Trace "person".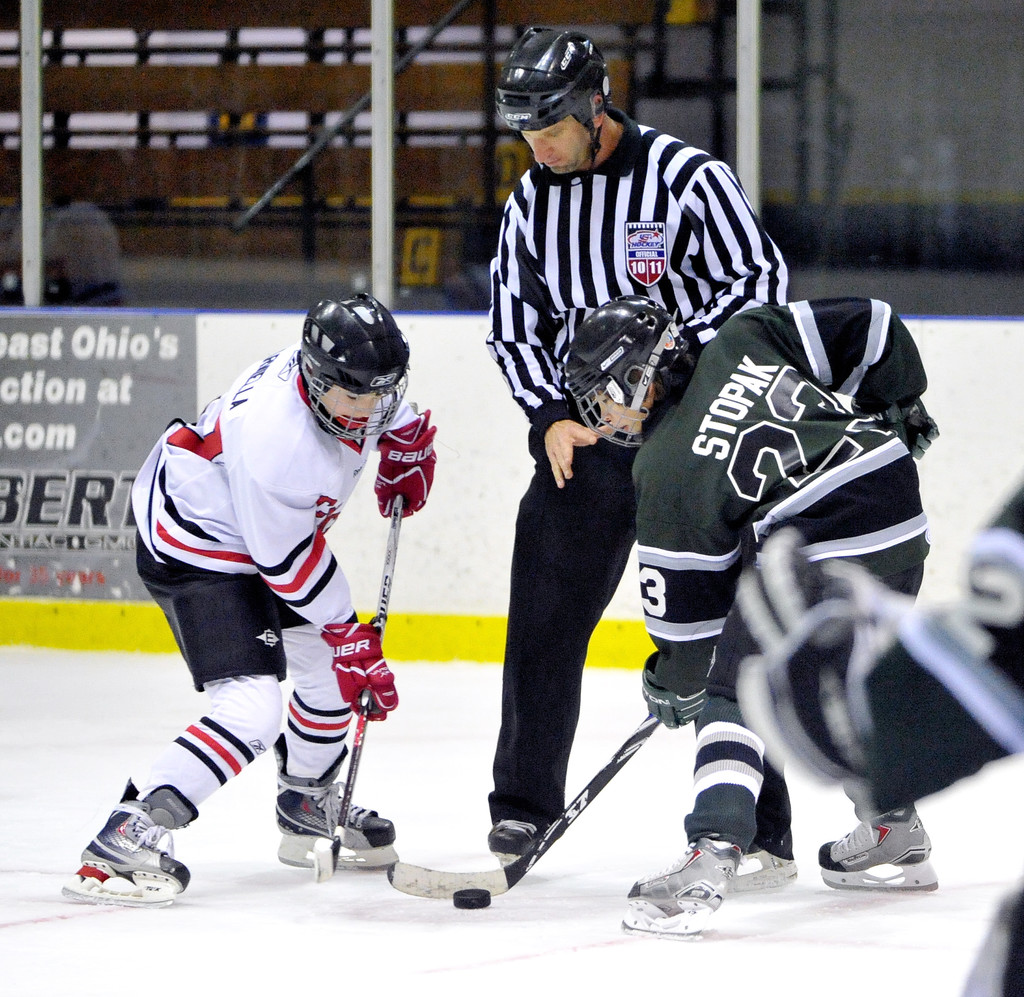
Traced to bbox=(69, 294, 433, 916).
